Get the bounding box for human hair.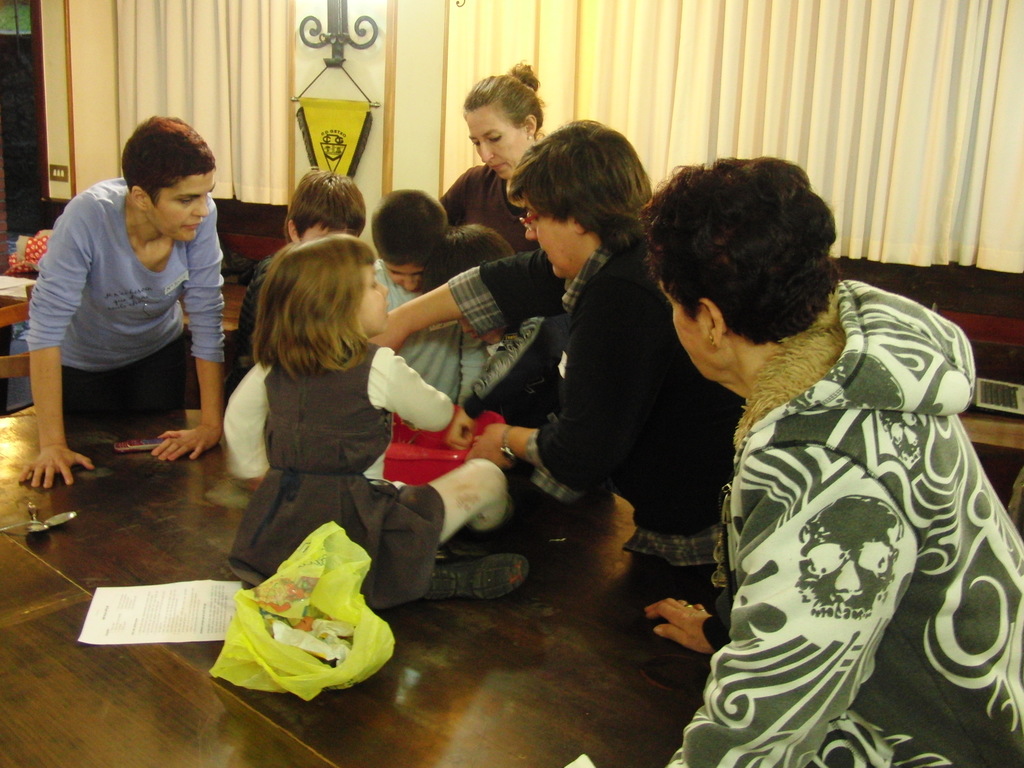
(228, 229, 373, 396).
